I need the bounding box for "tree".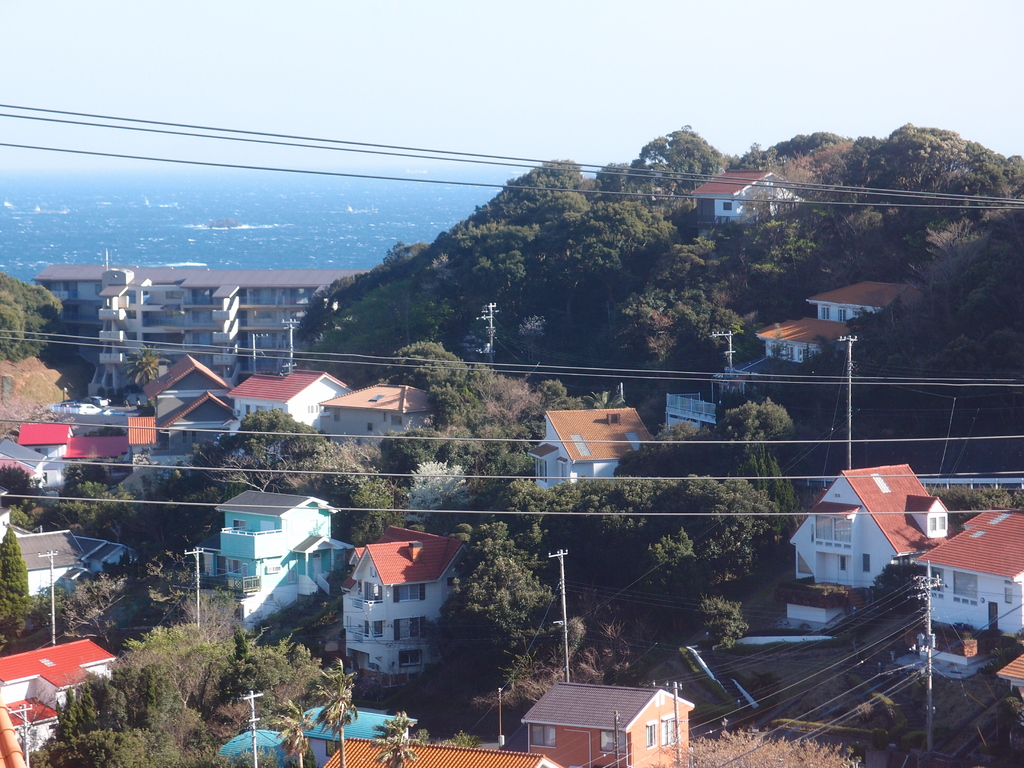
Here it is: Rect(163, 706, 207, 742).
